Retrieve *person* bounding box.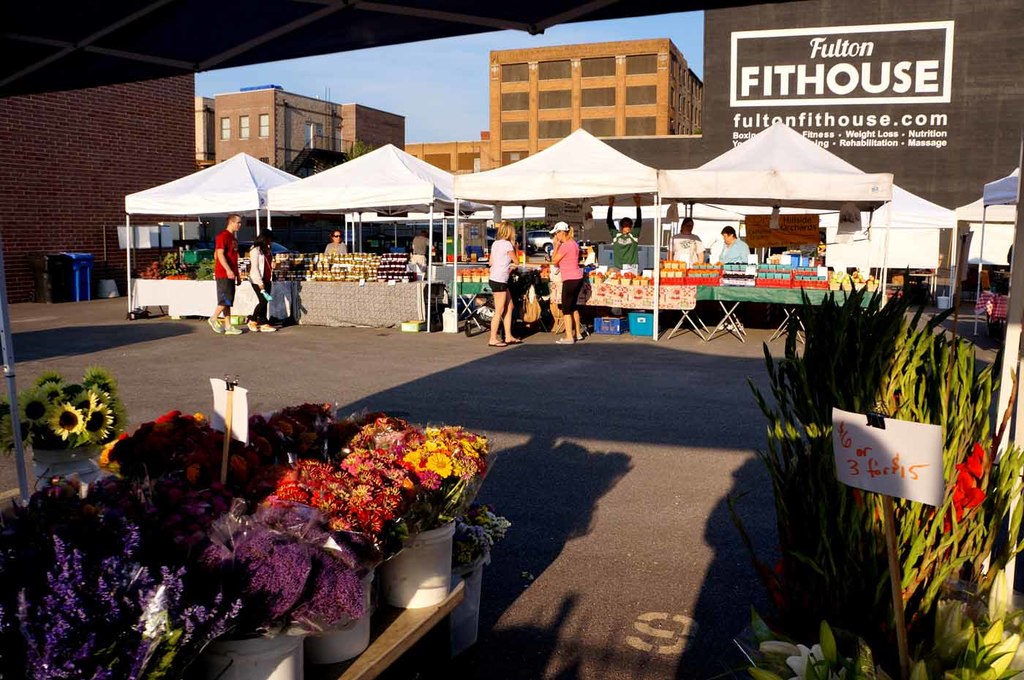
Bounding box: l=603, t=192, r=646, b=278.
